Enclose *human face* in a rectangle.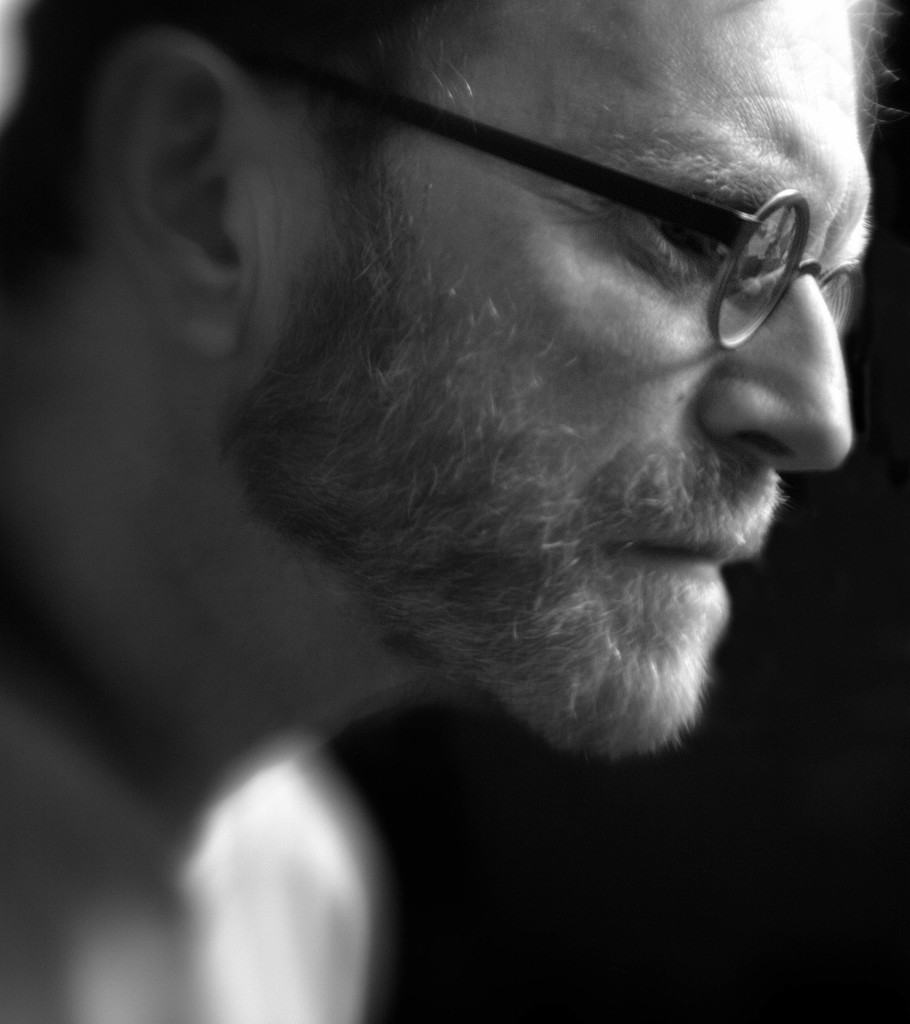
bbox=[272, 0, 855, 757].
